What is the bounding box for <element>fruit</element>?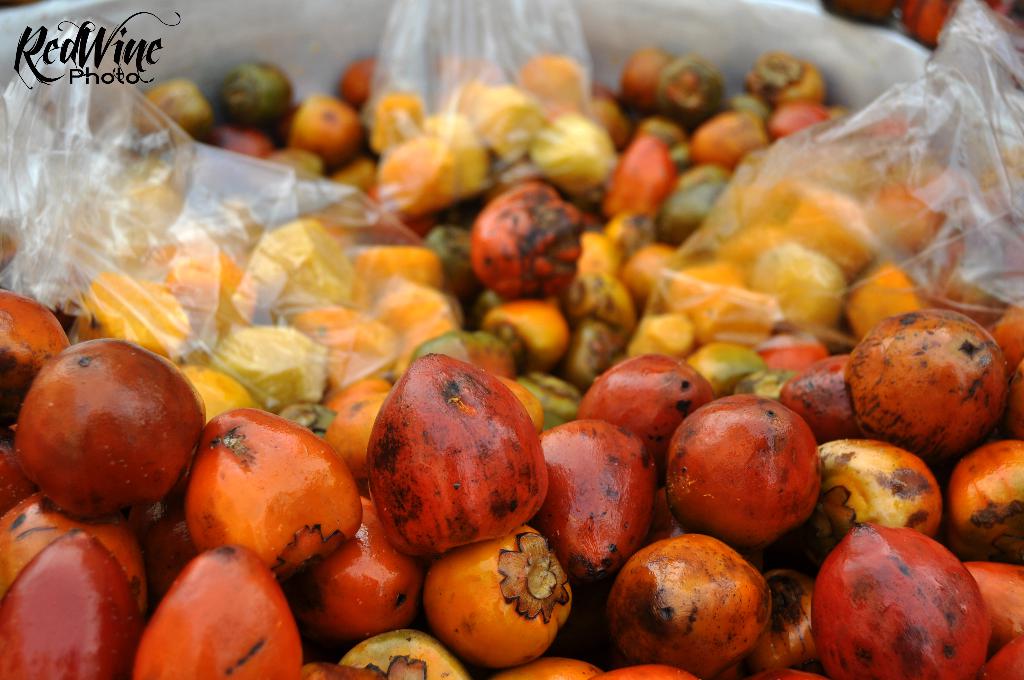
0, 492, 148, 619.
